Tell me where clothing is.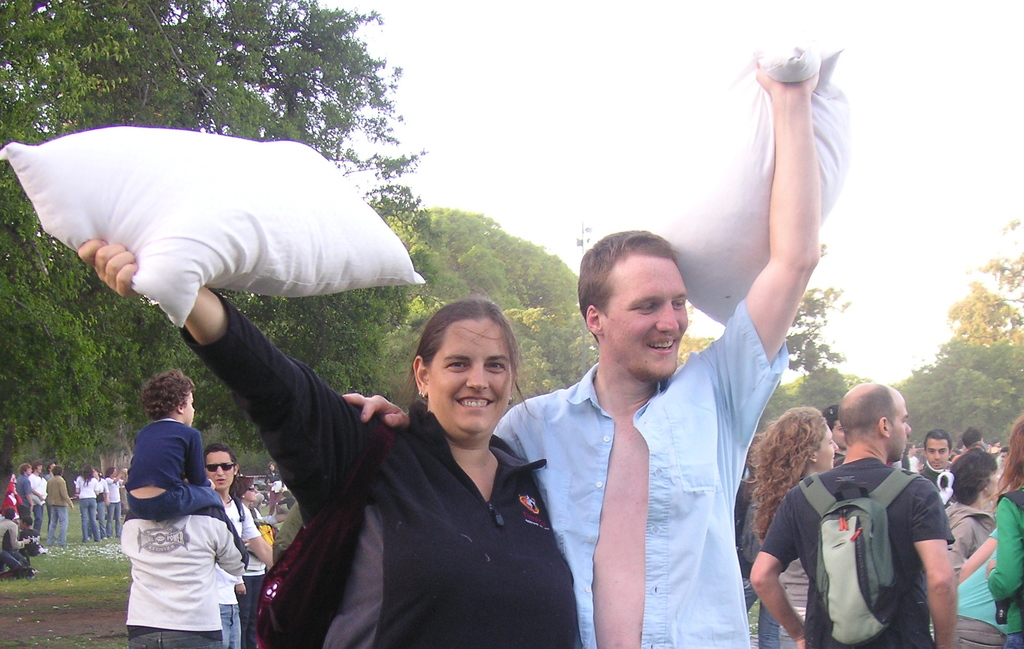
clothing is at bbox=[940, 502, 987, 568].
